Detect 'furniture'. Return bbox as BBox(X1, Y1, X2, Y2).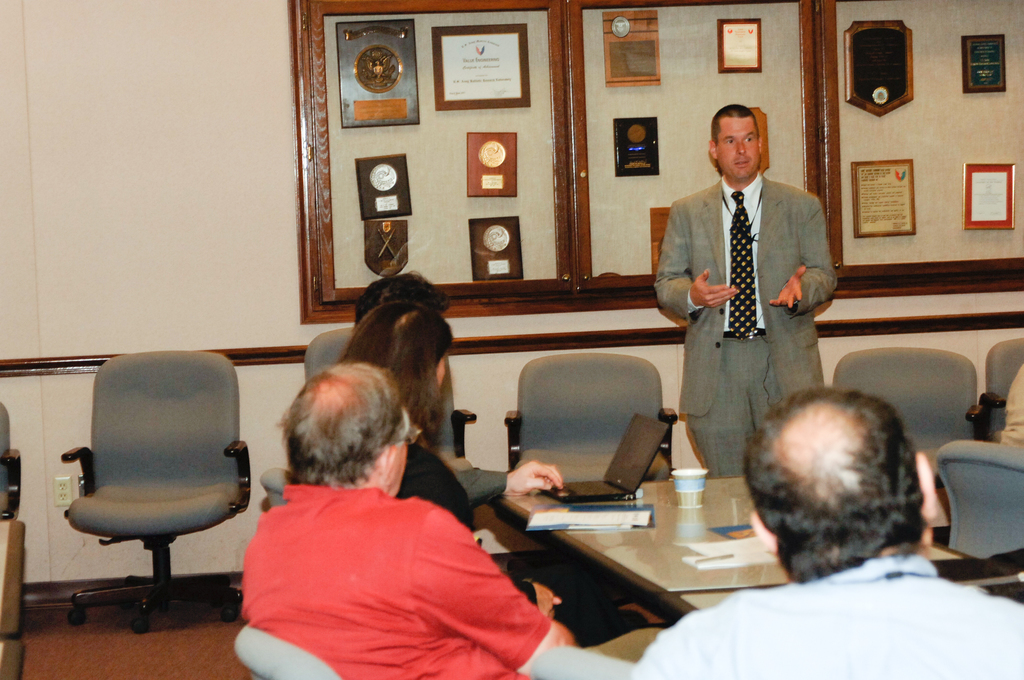
BBox(68, 346, 252, 631).
